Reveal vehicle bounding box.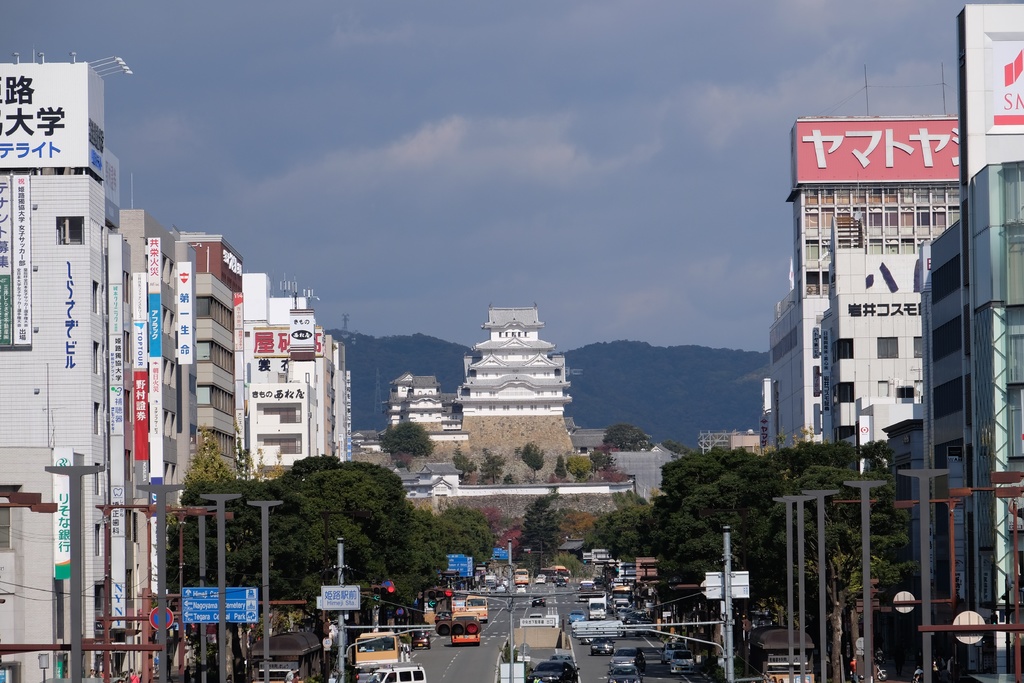
Revealed: <box>569,609,586,627</box>.
